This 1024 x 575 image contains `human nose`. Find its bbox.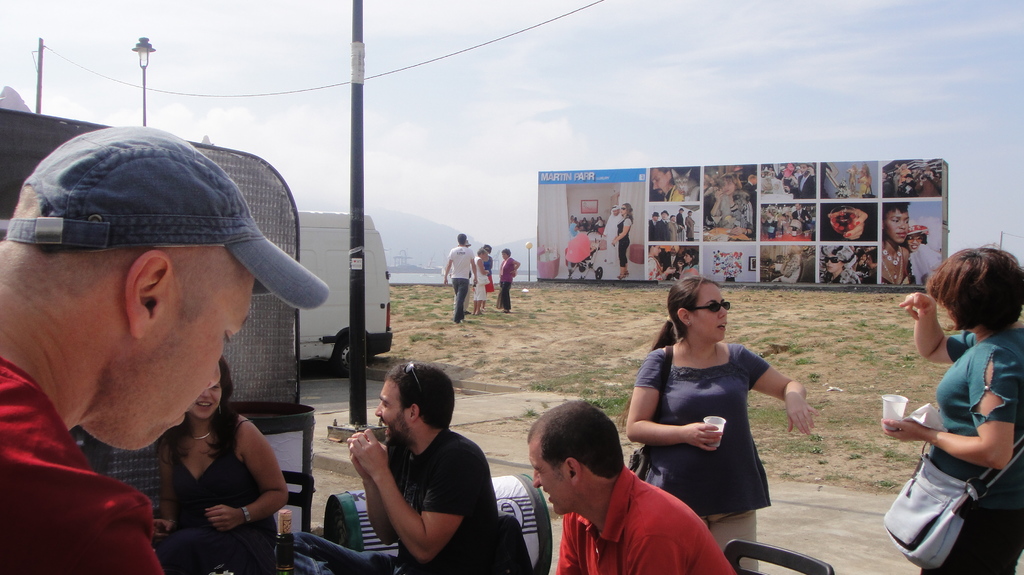
(829, 261, 834, 267).
